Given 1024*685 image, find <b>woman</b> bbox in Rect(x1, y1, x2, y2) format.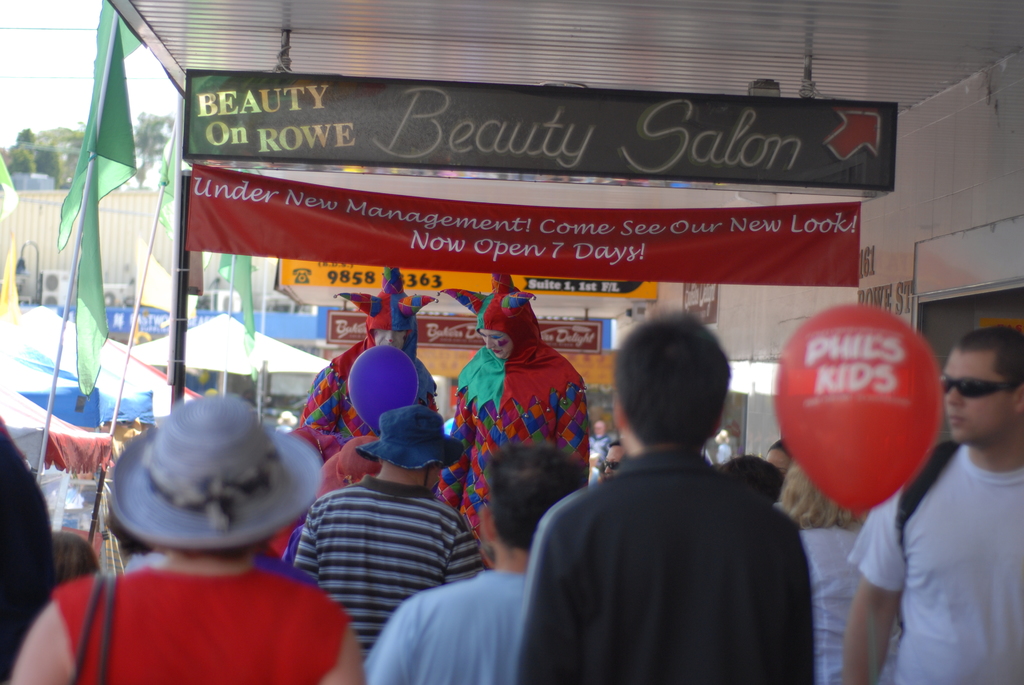
Rect(362, 442, 598, 679).
